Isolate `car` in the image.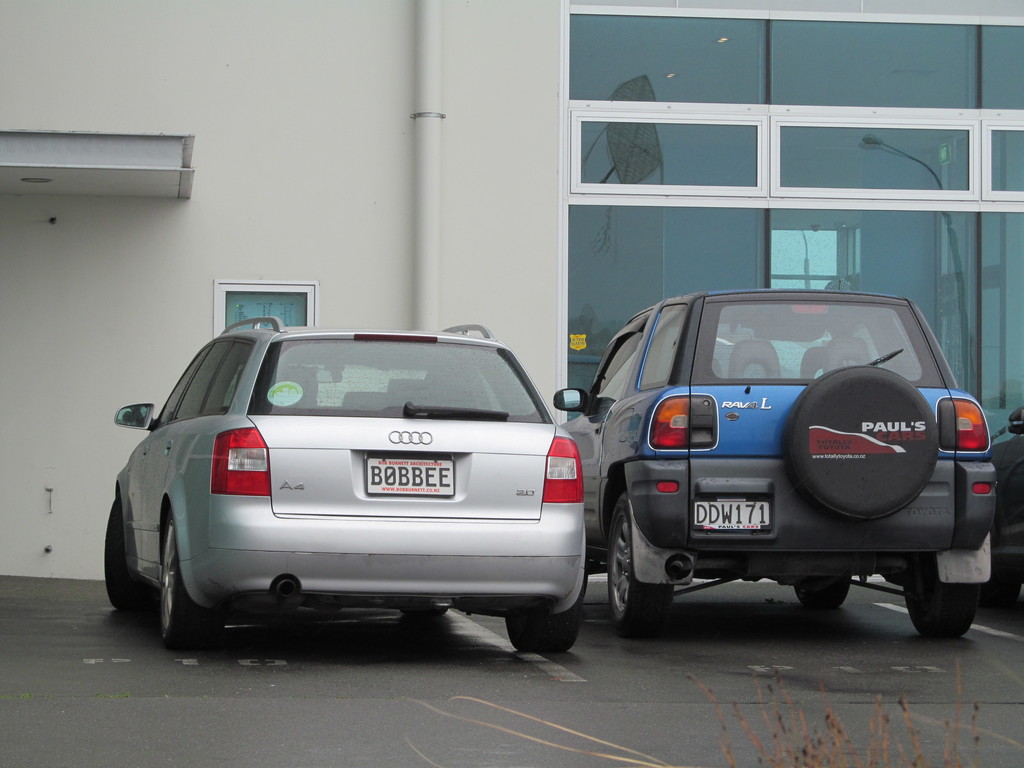
Isolated region: [557, 284, 994, 636].
